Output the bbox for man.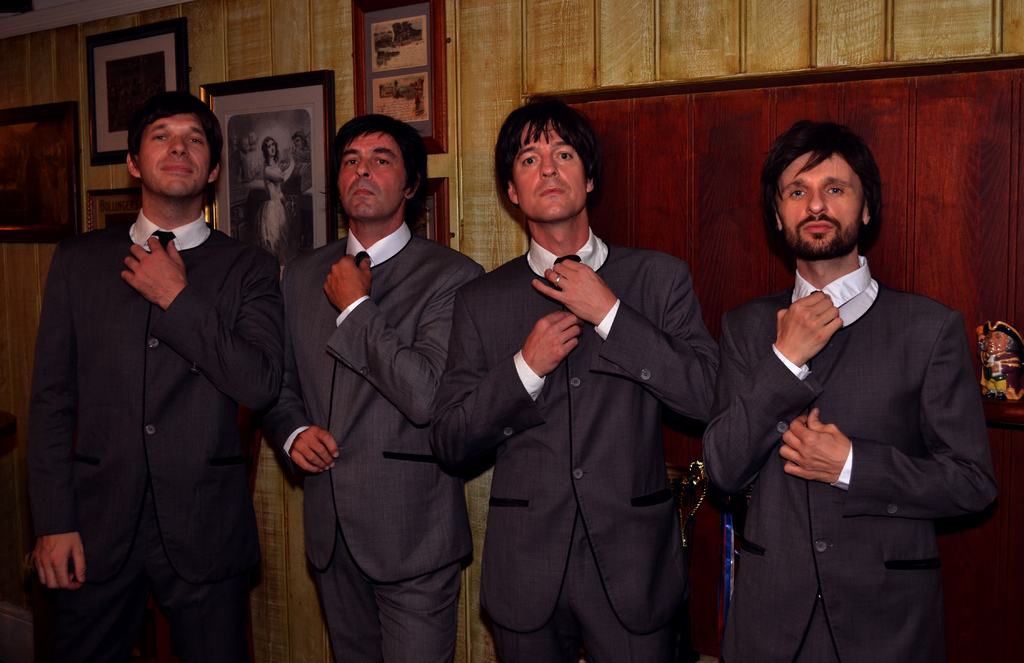
{"x1": 28, "y1": 88, "x2": 282, "y2": 662}.
